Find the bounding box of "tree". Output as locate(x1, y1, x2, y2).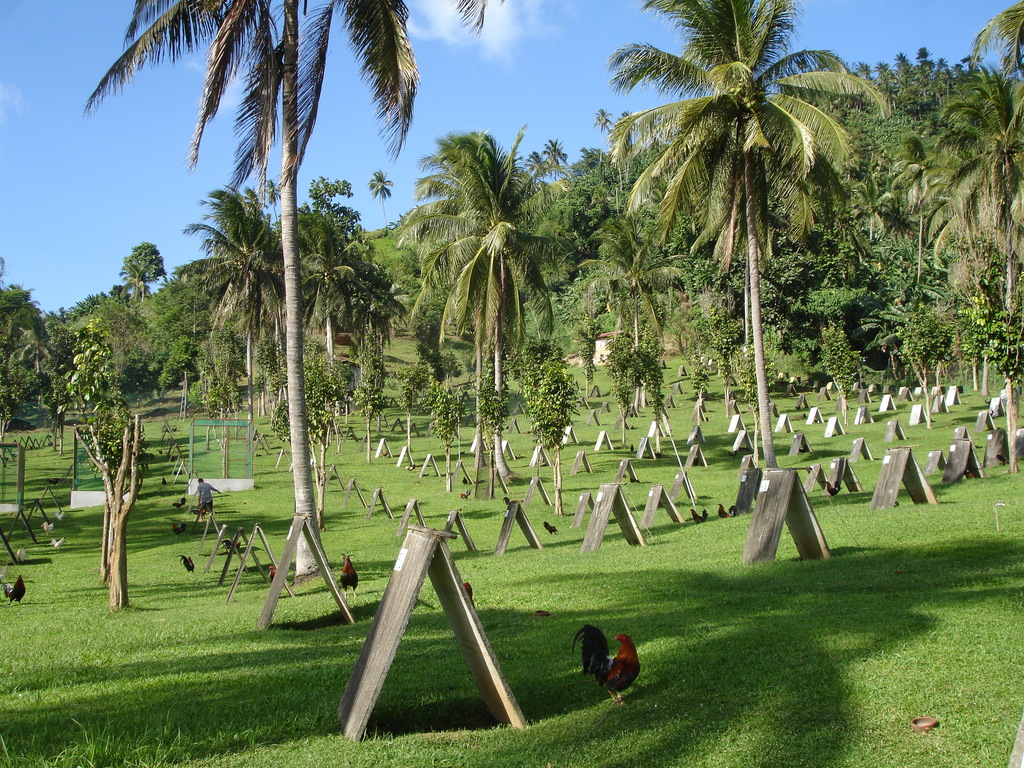
locate(44, 283, 125, 423).
